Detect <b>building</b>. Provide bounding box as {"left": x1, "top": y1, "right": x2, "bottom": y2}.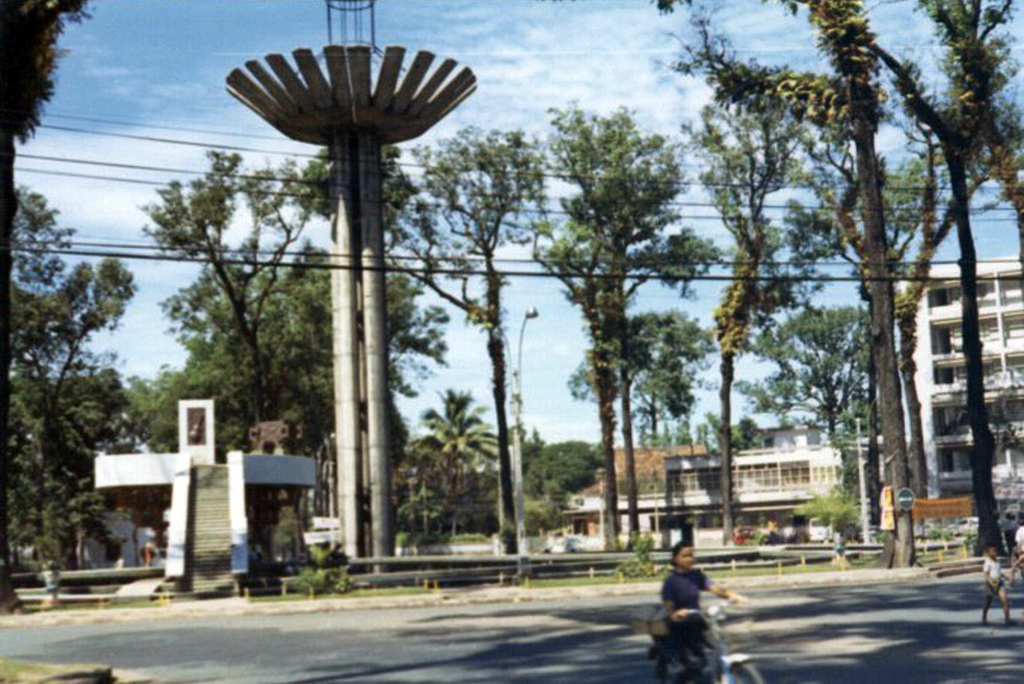
{"left": 548, "top": 428, "right": 850, "bottom": 543}.
